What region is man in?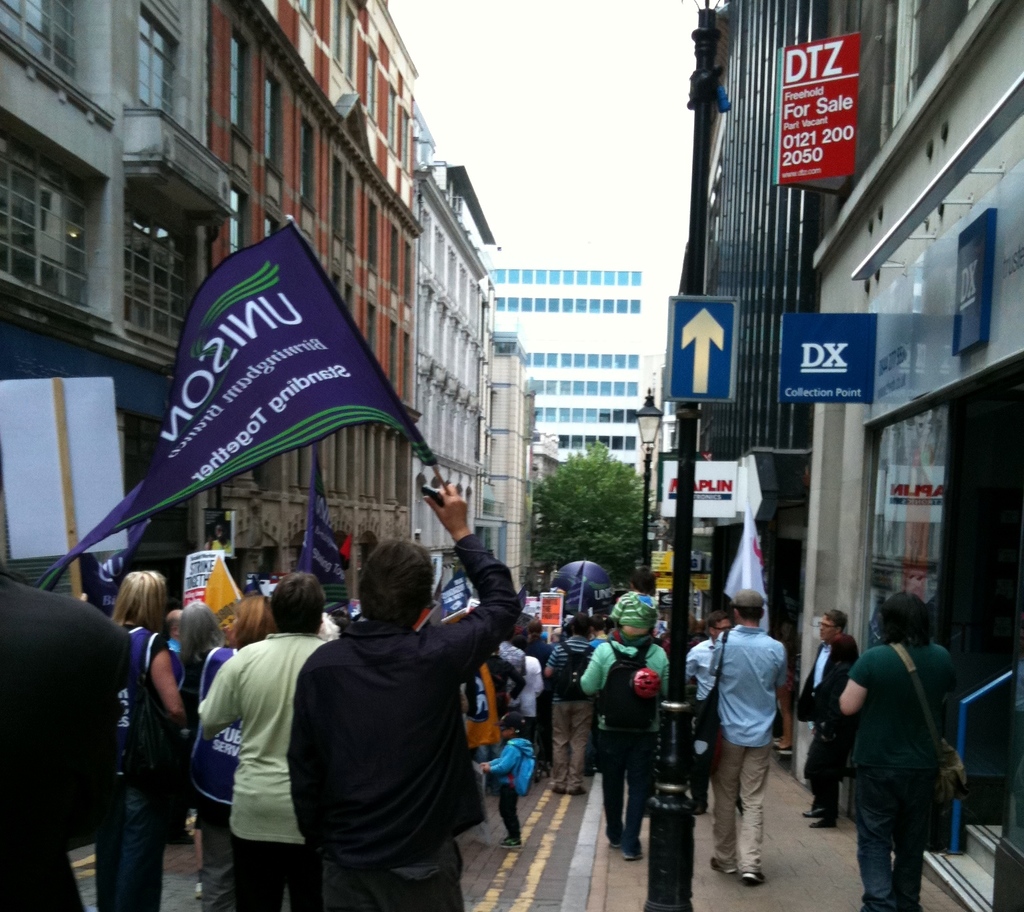
[x1=795, y1=609, x2=862, y2=829].
